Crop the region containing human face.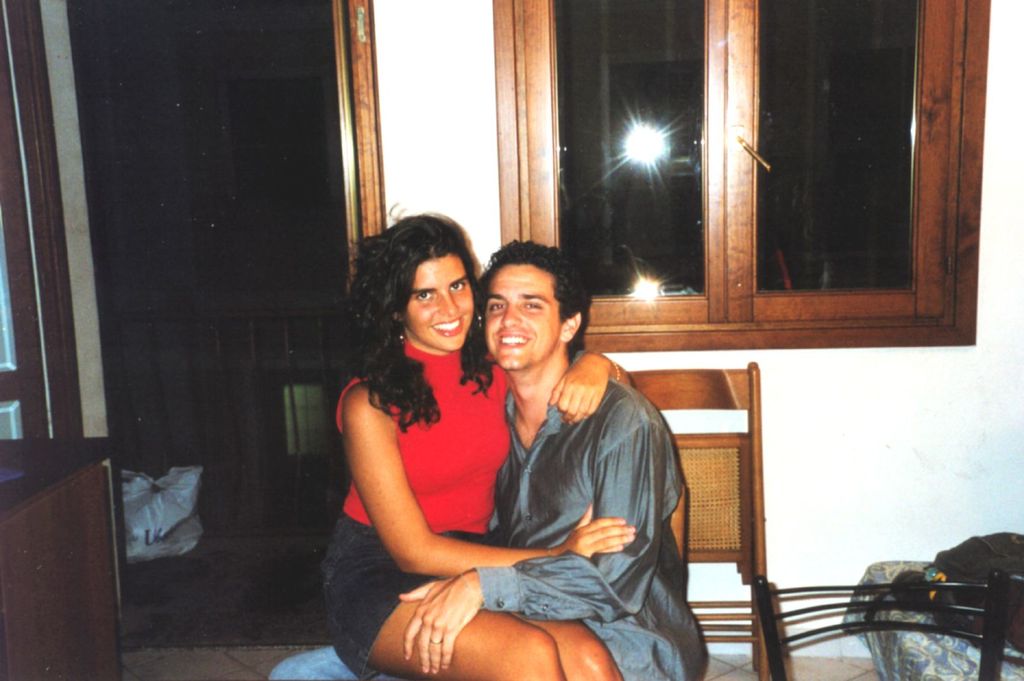
Crop region: <region>399, 247, 476, 354</region>.
